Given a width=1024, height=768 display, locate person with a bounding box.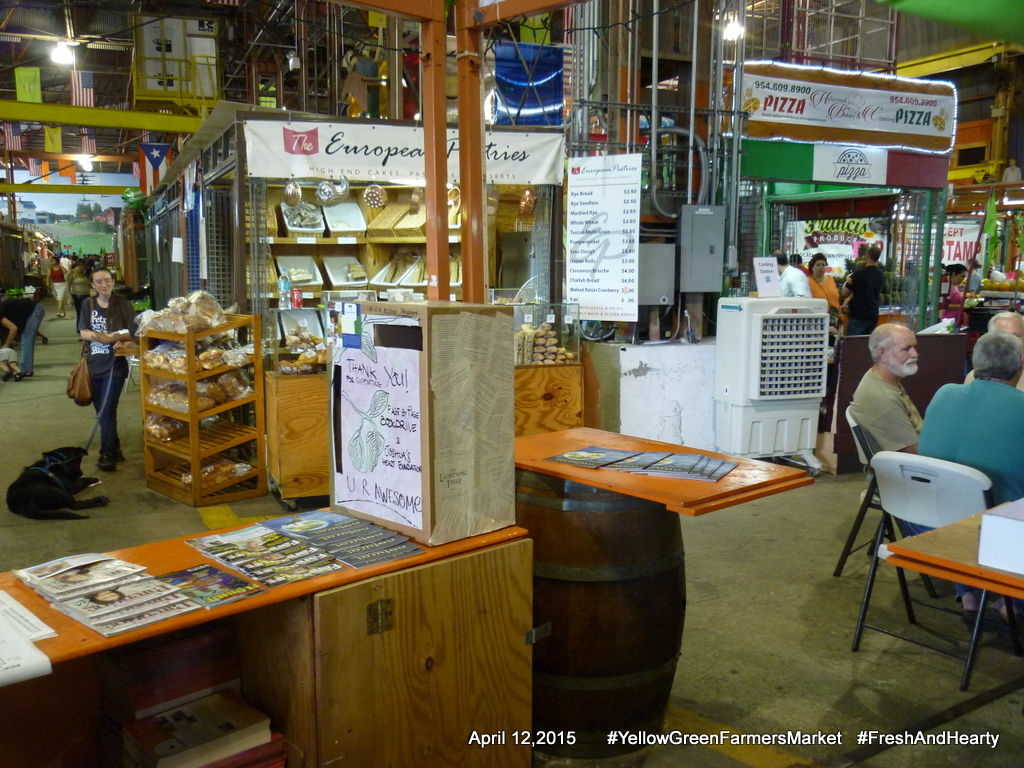
Located: crop(803, 248, 837, 315).
